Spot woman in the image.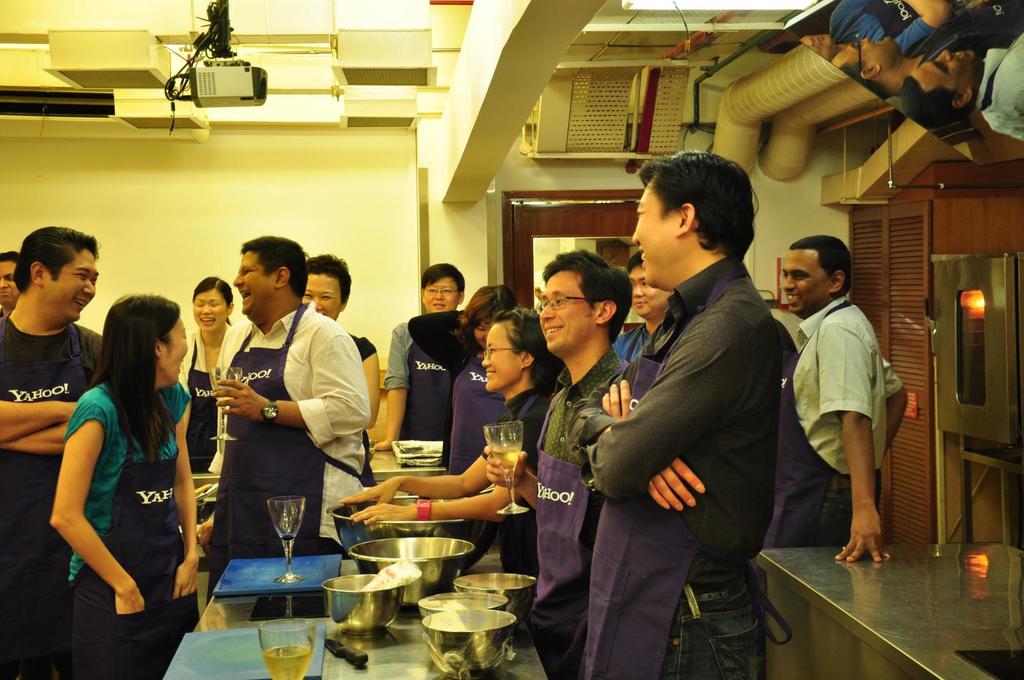
woman found at 341 311 561 577.
